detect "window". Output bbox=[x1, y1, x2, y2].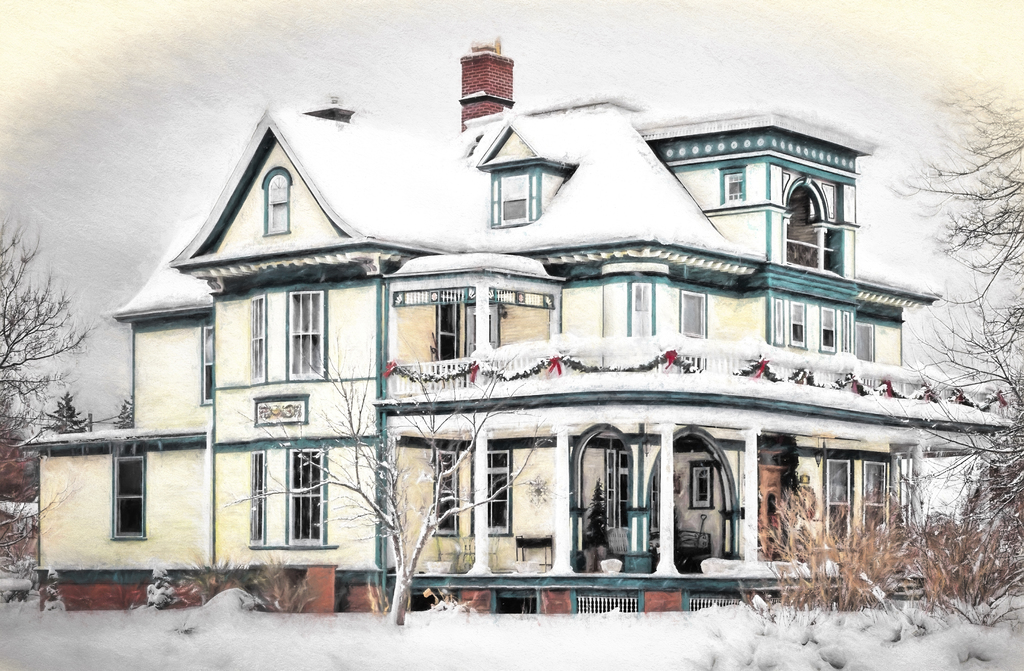
bbox=[689, 460, 724, 519].
